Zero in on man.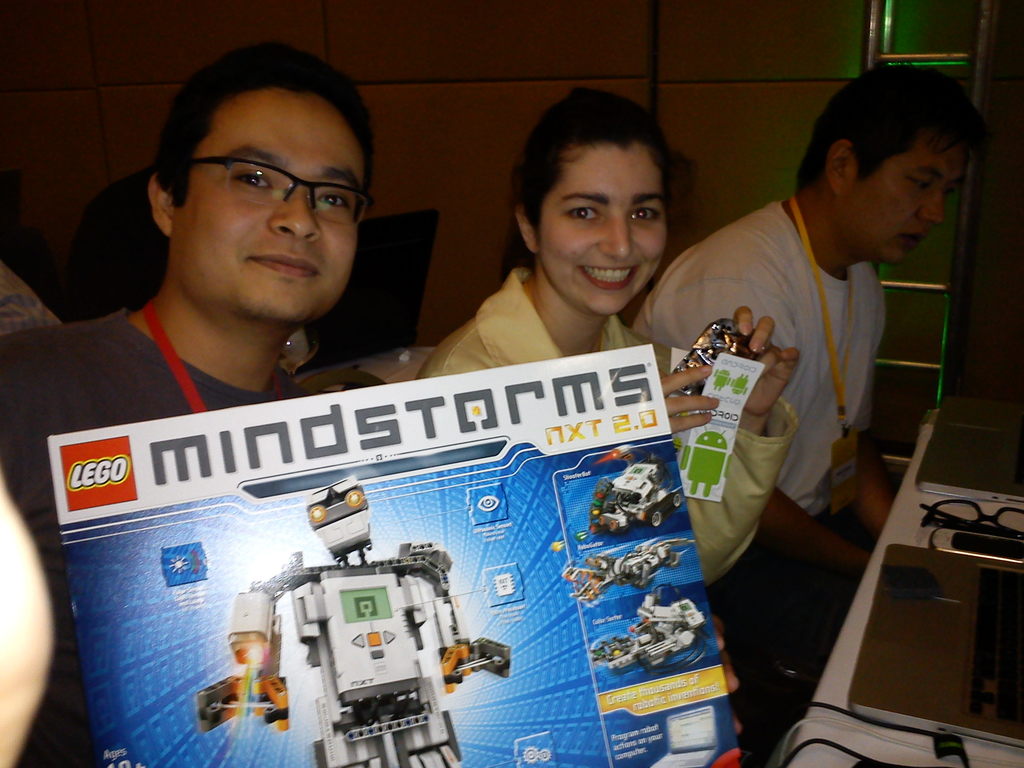
Zeroed in: rect(656, 92, 986, 602).
